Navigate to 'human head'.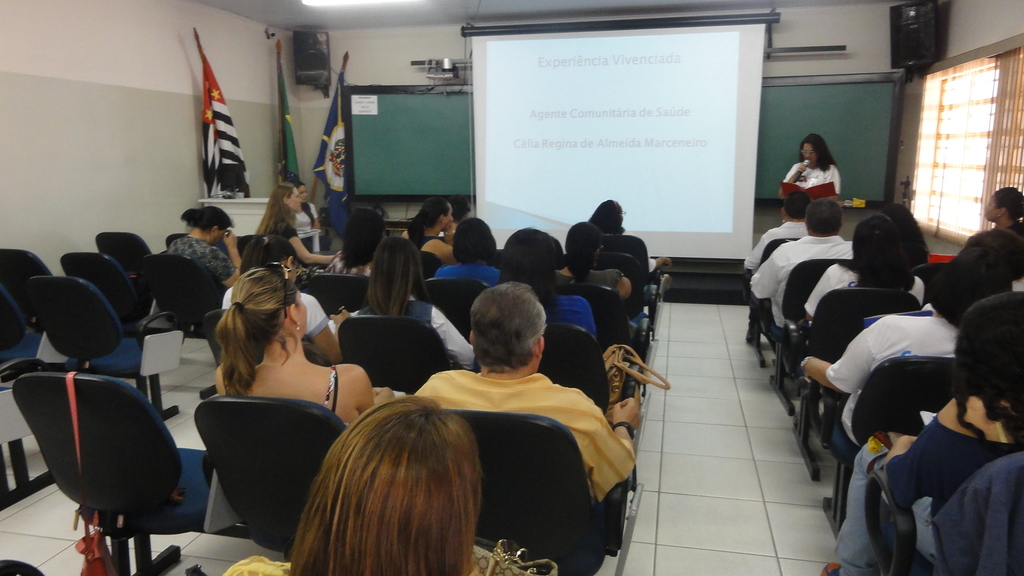
Navigation target: 961, 289, 1023, 391.
